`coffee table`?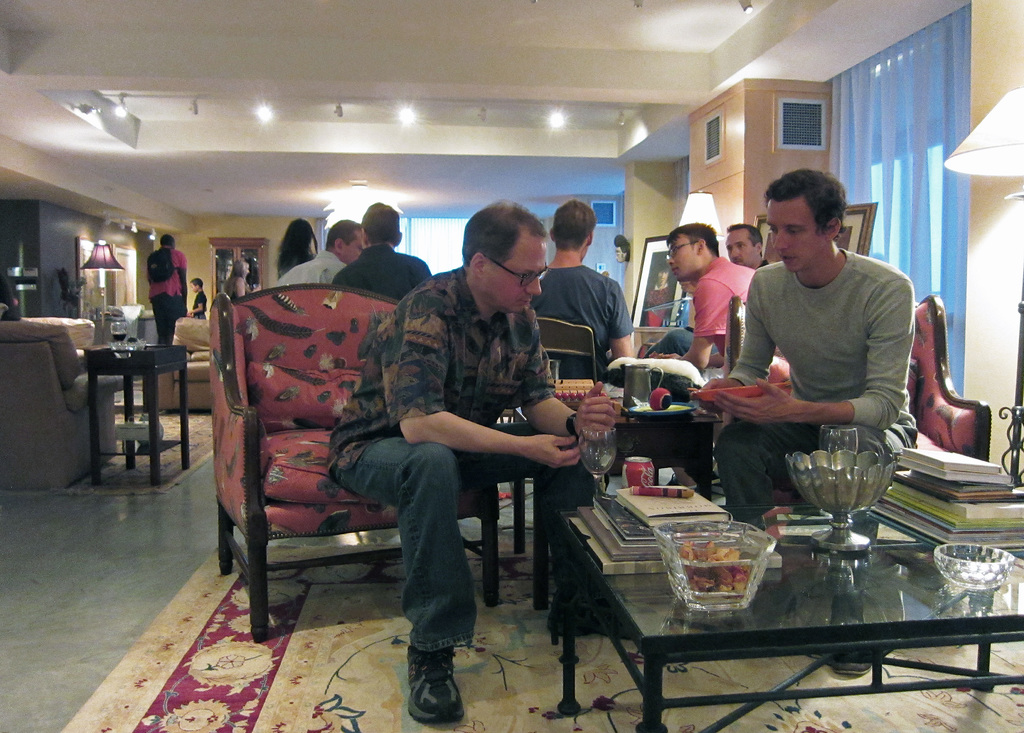
[x1=559, y1=465, x2=1021, y2=720]
